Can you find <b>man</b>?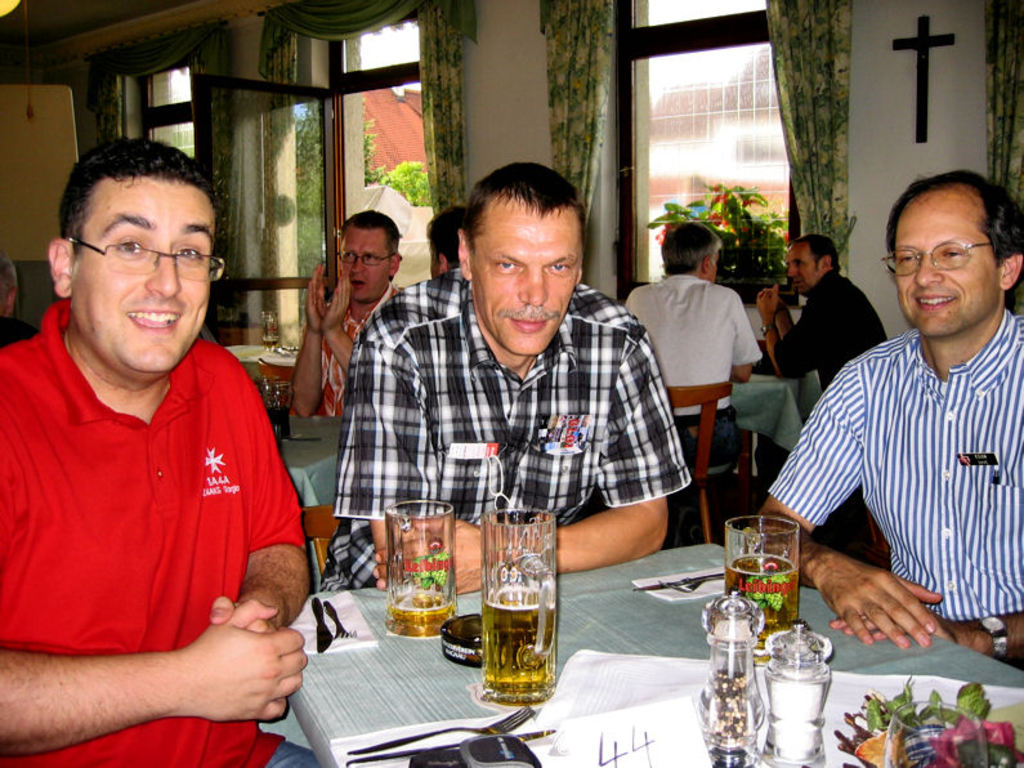
Yes, bounding box: 0,131,317,758.
